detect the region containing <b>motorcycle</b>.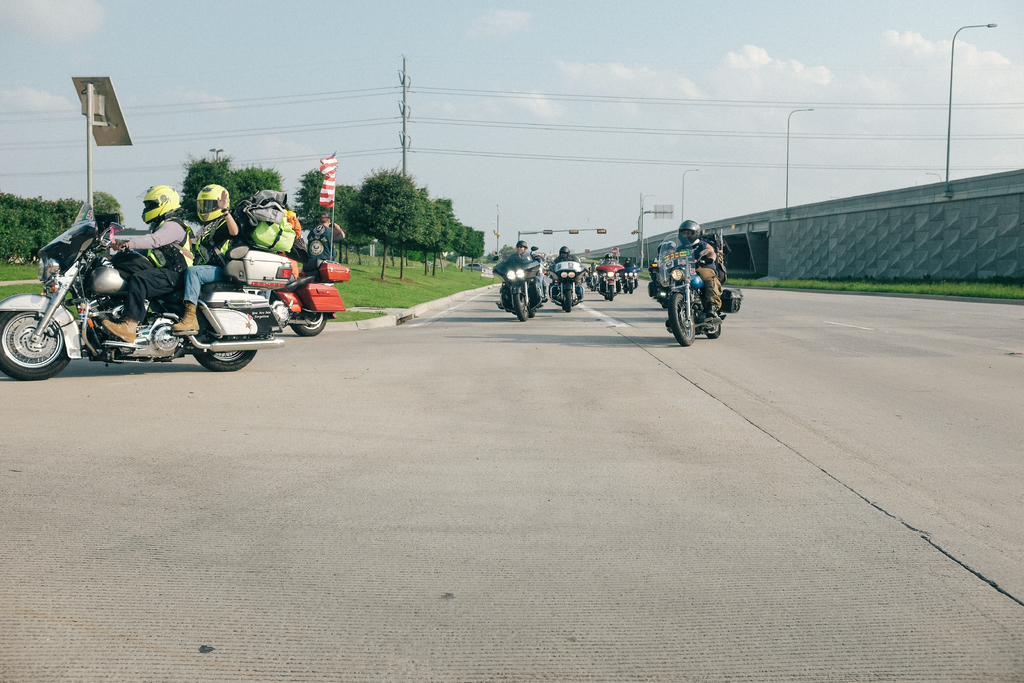
bbox=(22, 224, 259, 373).
